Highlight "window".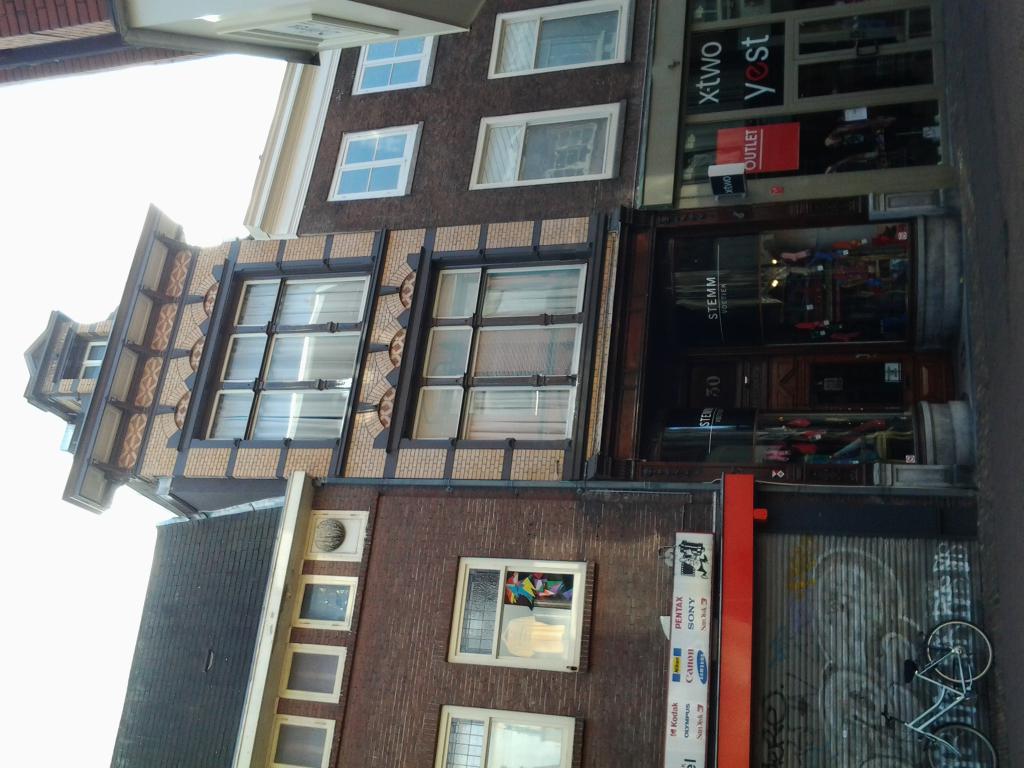
Highlighted region: detection(437, 705, 576, 767).
